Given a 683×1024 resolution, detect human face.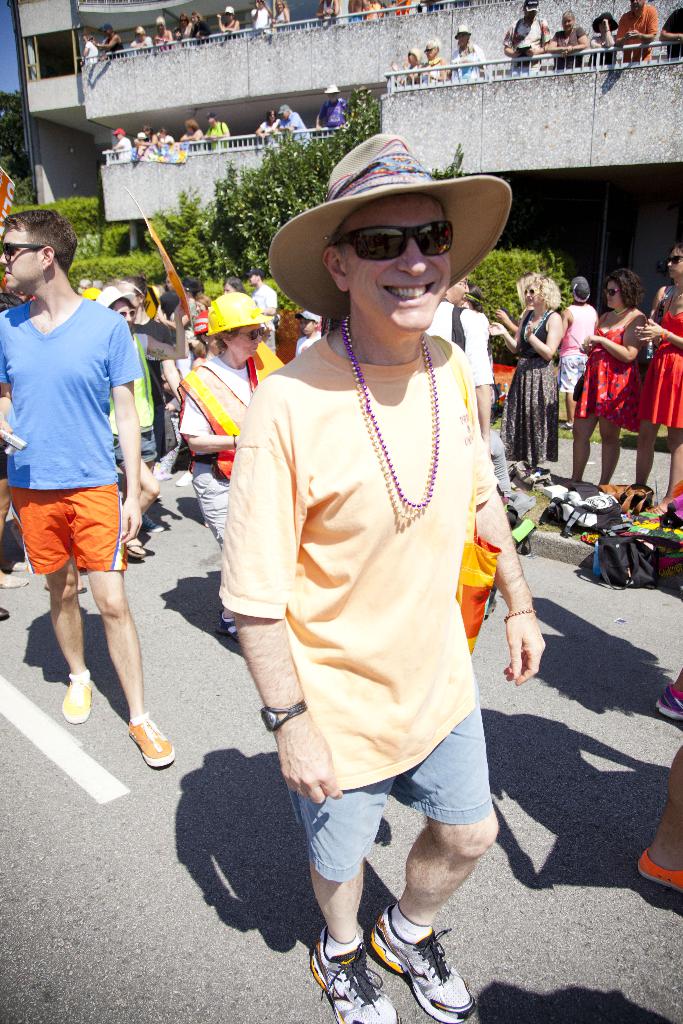
349, 195, 453, 333.
